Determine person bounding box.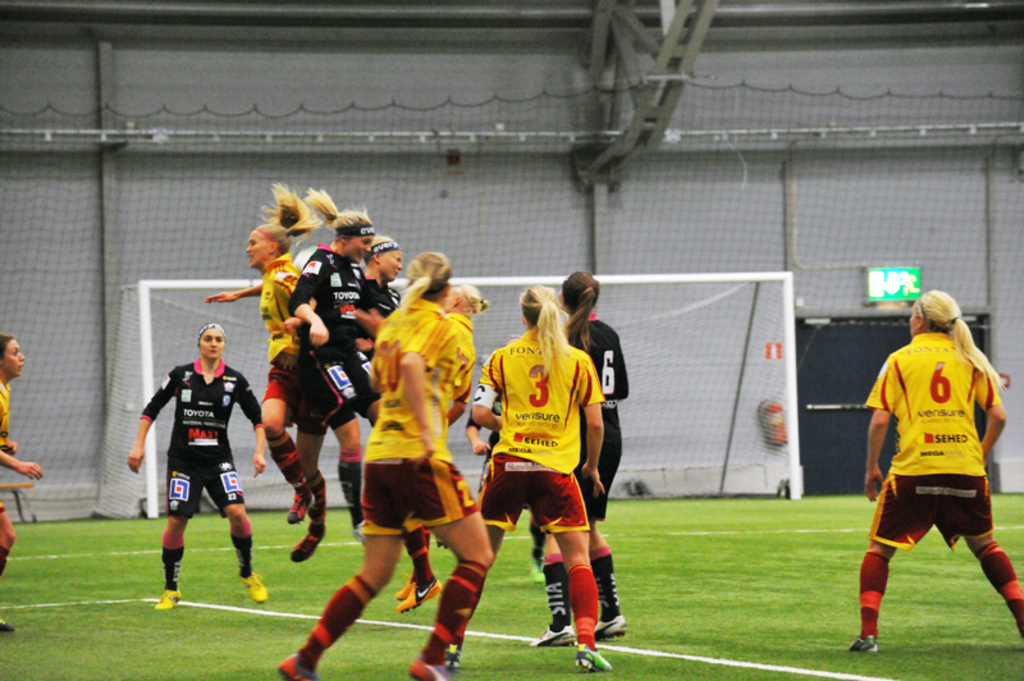
Determined: [left=346, top=228, right=421, bottom=435].
